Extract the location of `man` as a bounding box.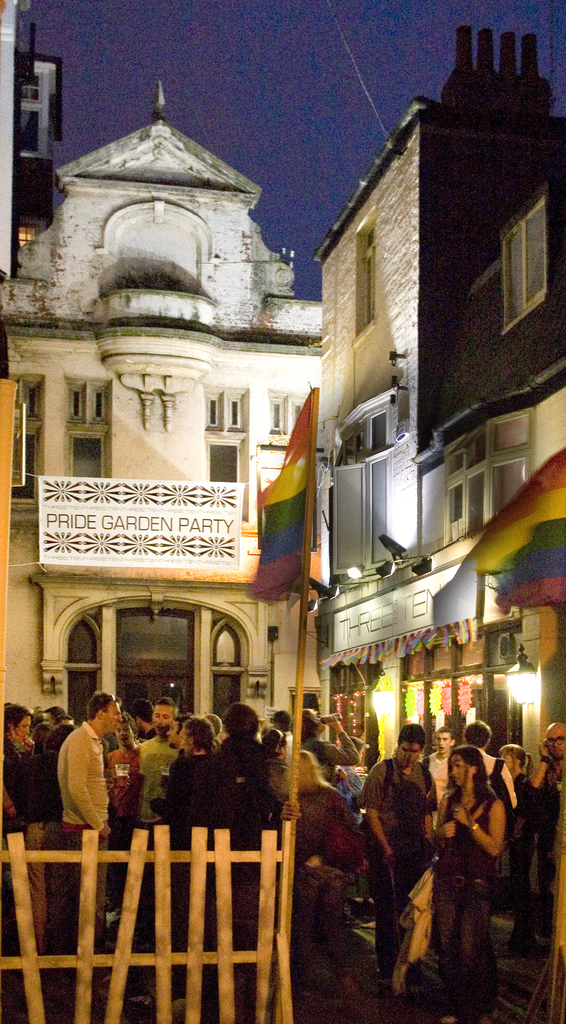
(462,719,517,803).
